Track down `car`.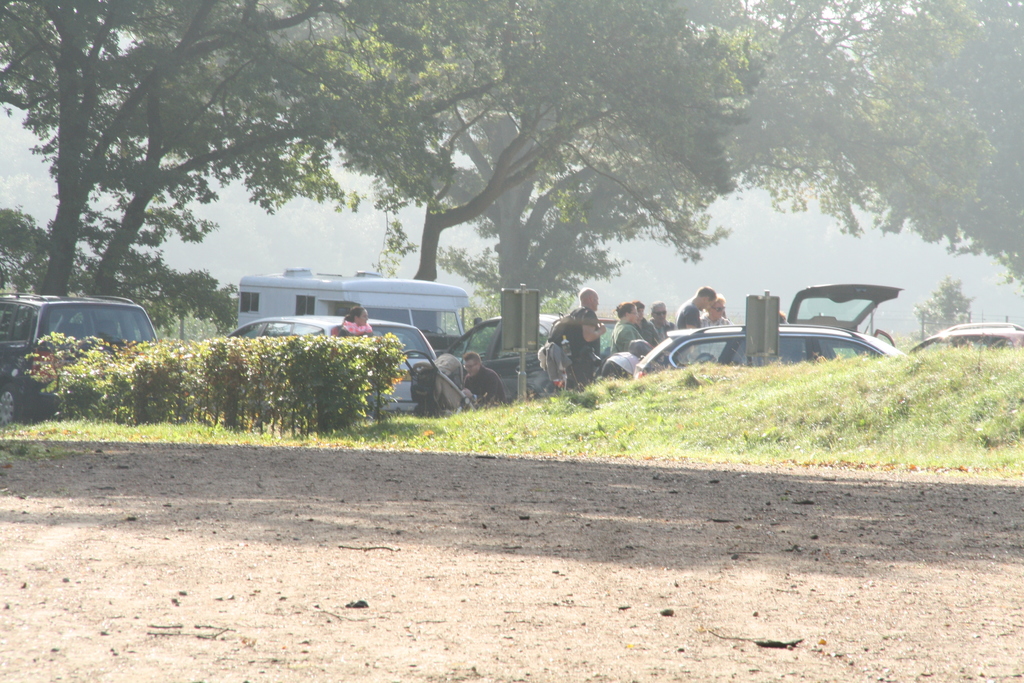
Tracked to pyautogui.locateOnScreen(874, 327, 1023, 357).
